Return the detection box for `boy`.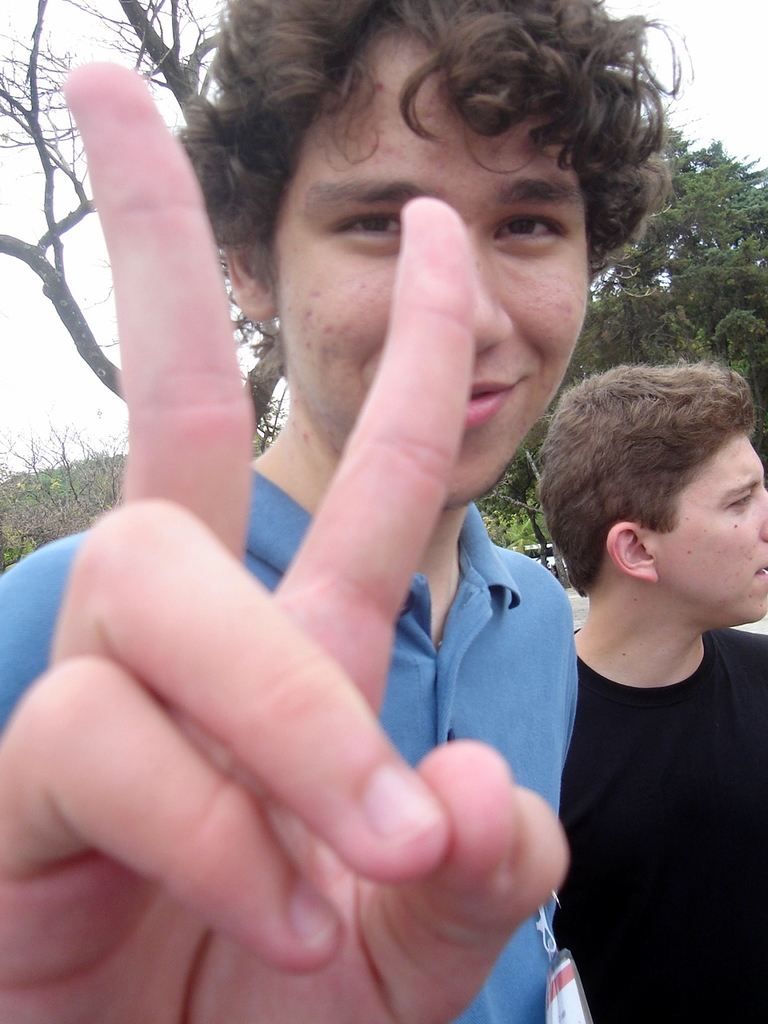
(x1=56, y1=0, x2=650, y2=1006).
